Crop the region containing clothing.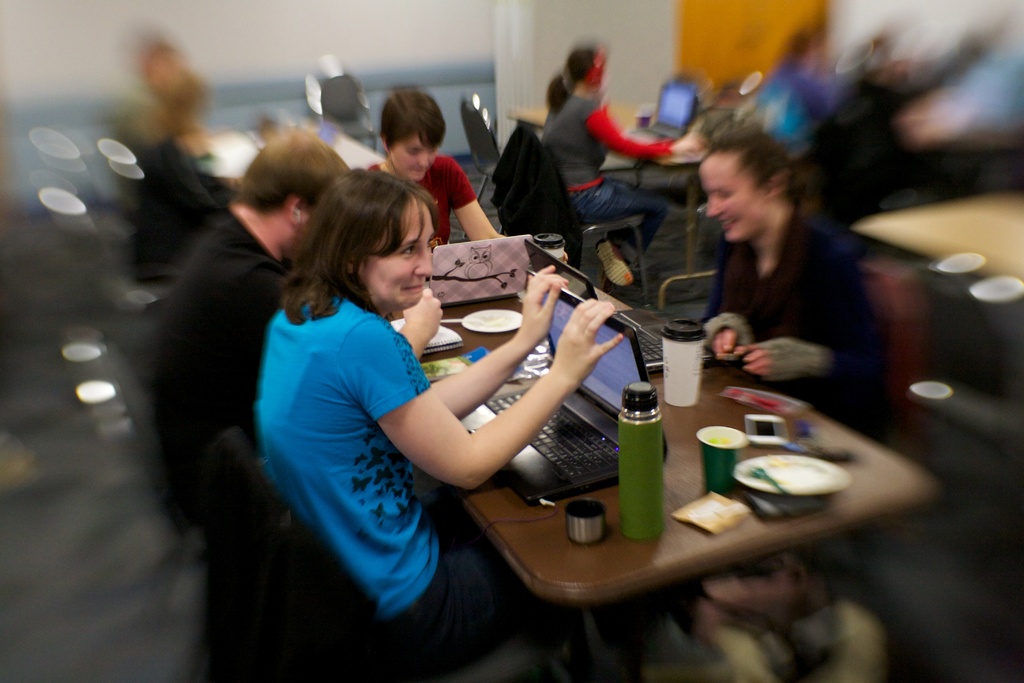
Crop region: (146,217,284,449).
